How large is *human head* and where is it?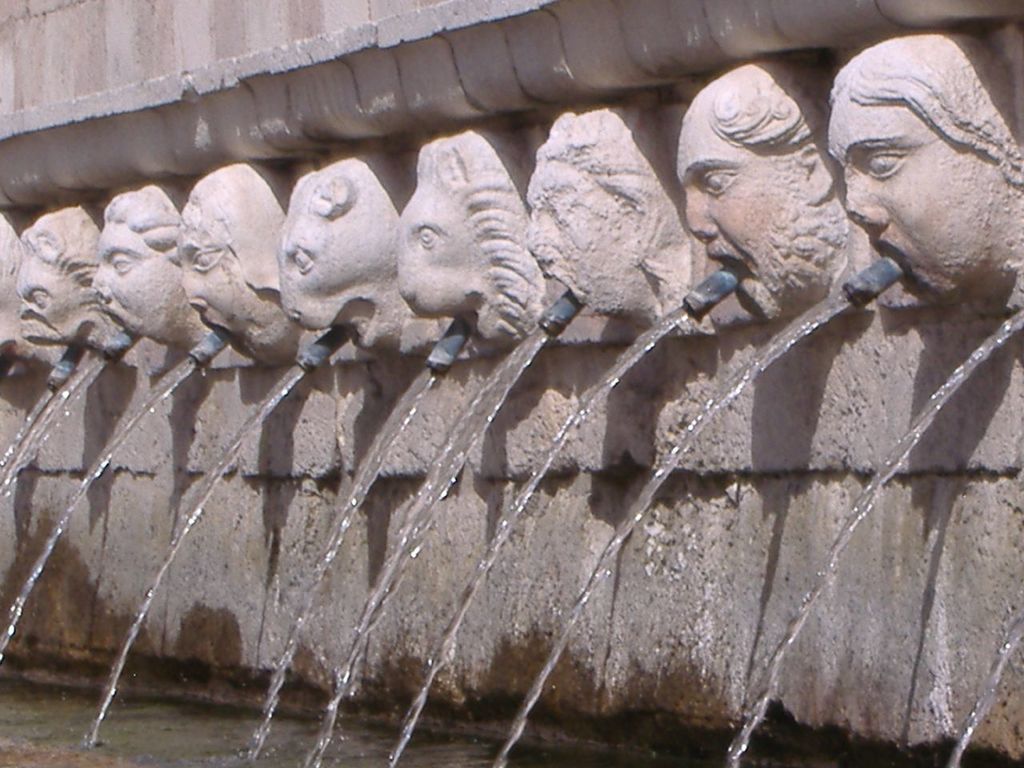
Bounding box: pyautogui.locateOnScreen(394, 122, 554, 346).
